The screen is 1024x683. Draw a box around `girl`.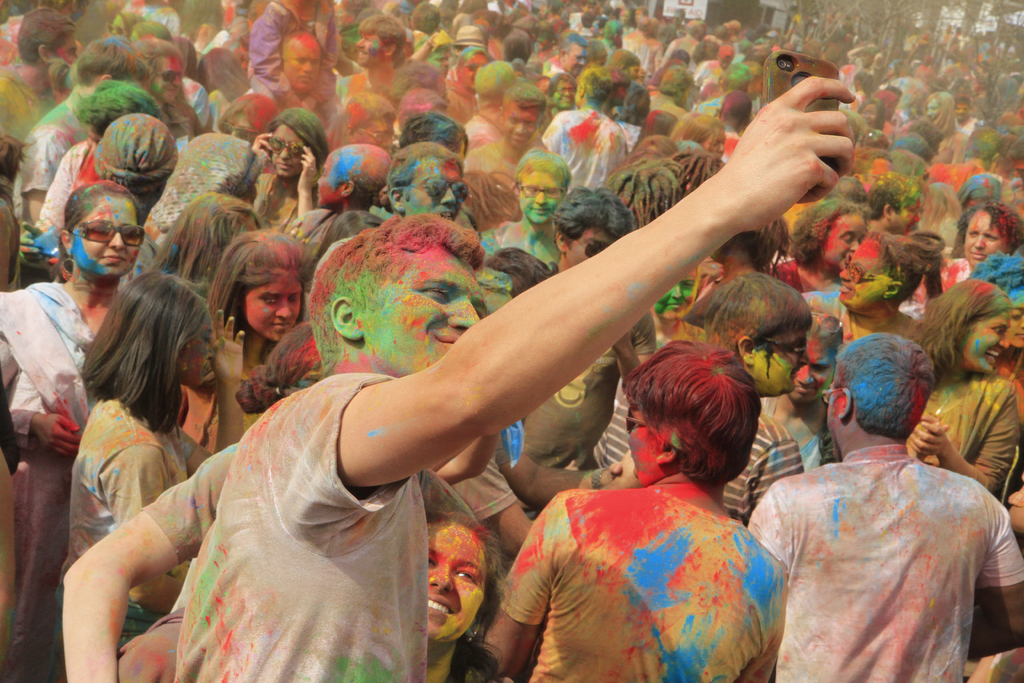
<box>775,192,865,293</box>.
